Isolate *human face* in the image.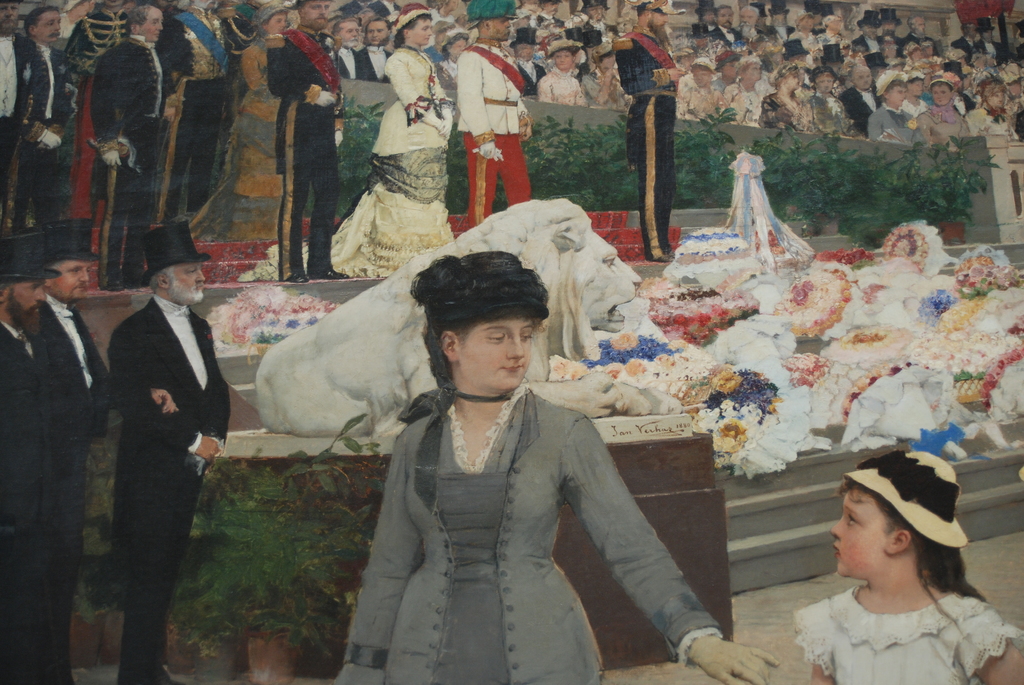
Isolated region: rect(854, 70, 874, 91).
